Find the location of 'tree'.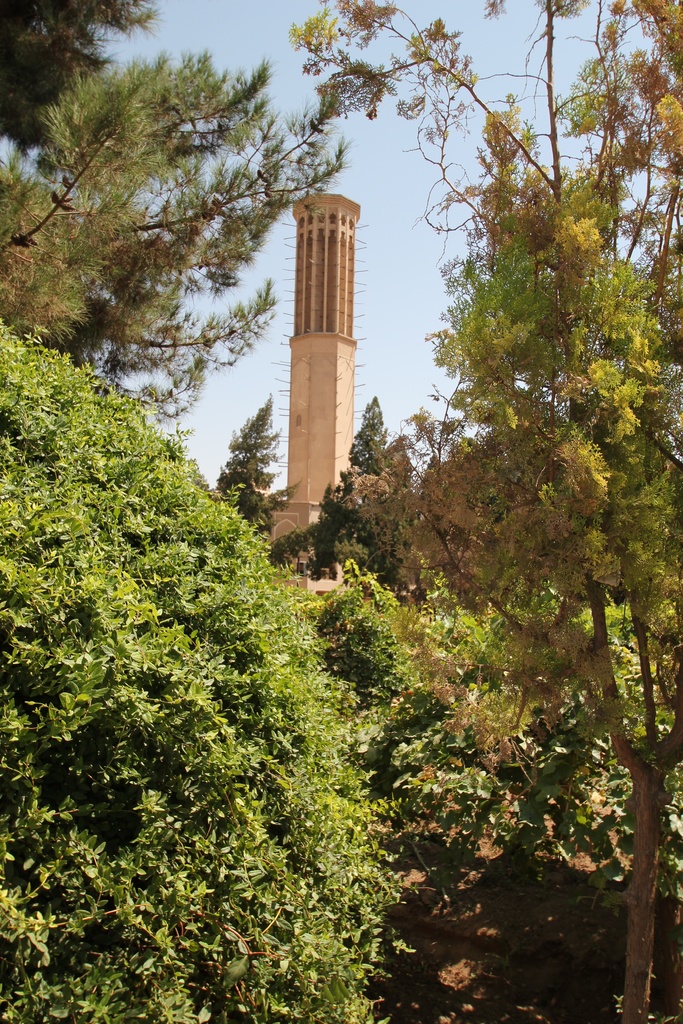
Location: {"left": 0, "top": 0, "right": 361, "bottom": 471}.
